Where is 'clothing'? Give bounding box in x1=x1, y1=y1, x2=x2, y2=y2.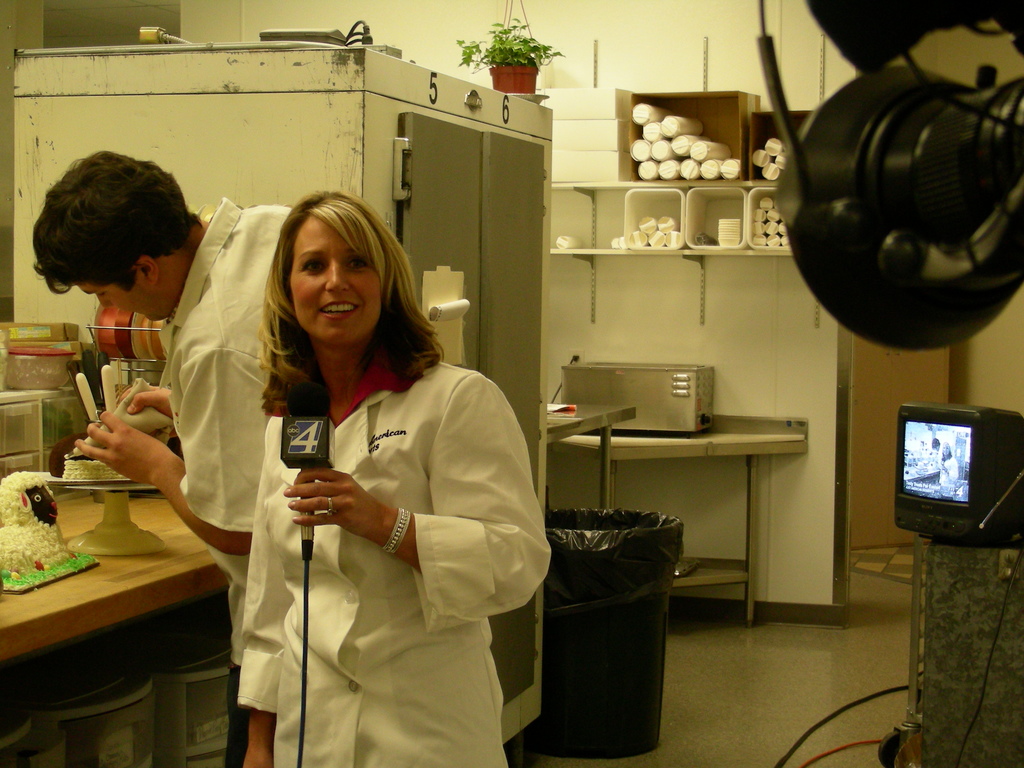
x1=158, y1=199, x2=312, y2=762.
